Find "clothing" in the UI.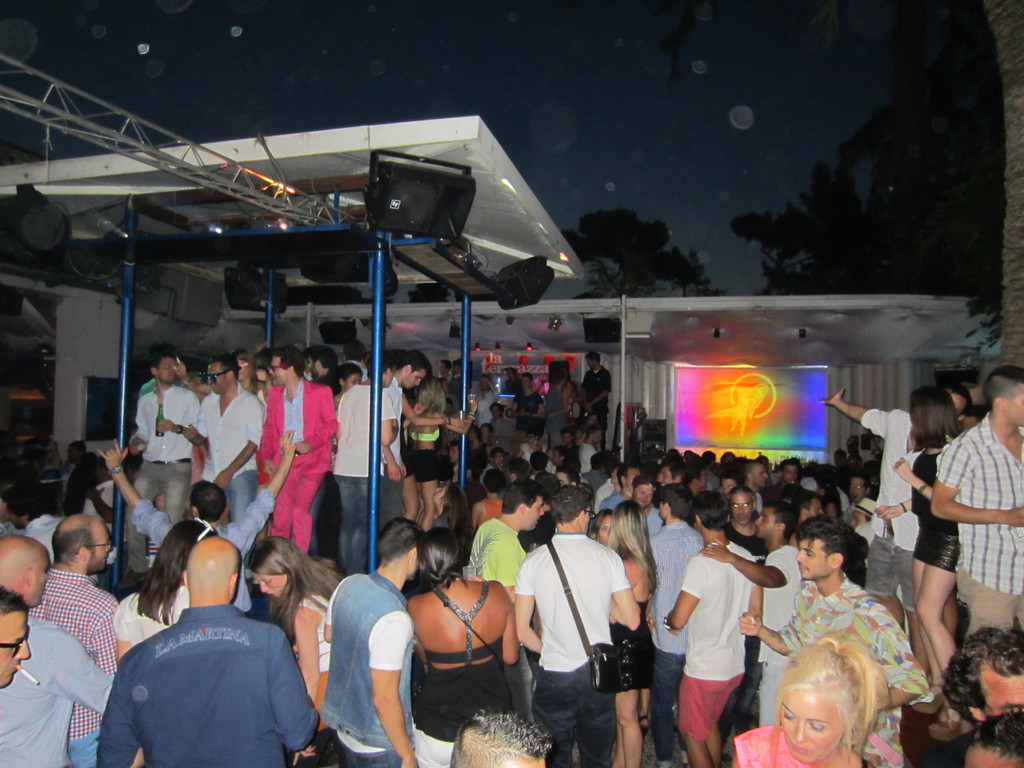
UI element at (left=644, top=518, right=698, bottom=753).
